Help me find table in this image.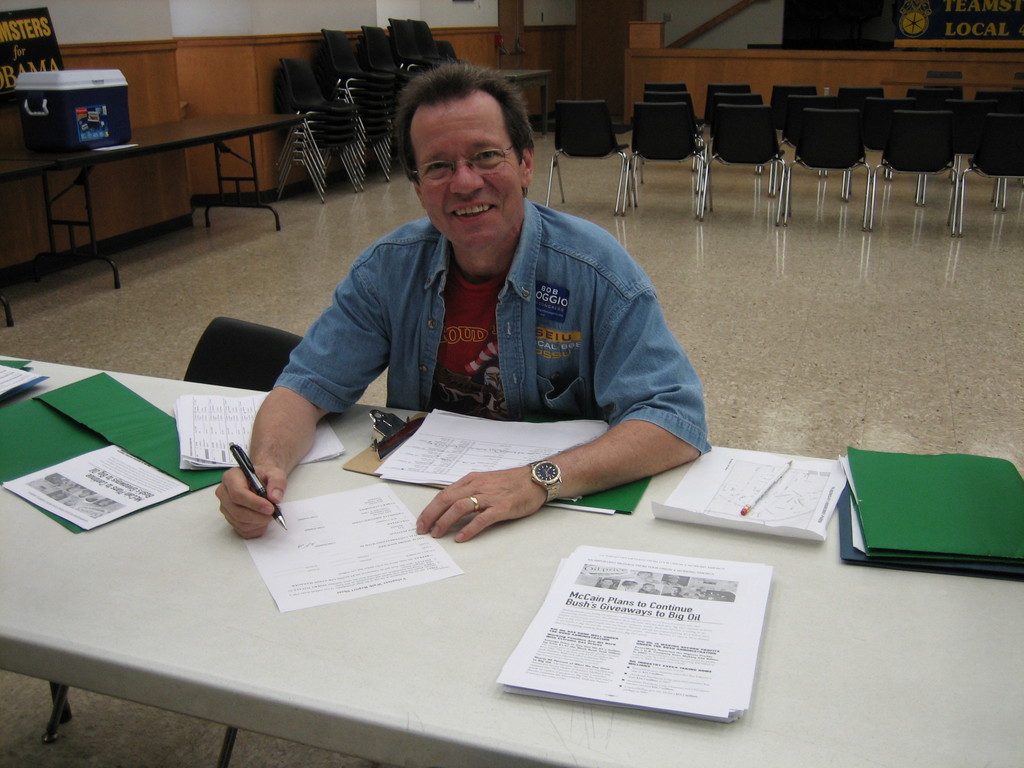
Found it: x1=0, y1=364, x2=1023, y2=767.
